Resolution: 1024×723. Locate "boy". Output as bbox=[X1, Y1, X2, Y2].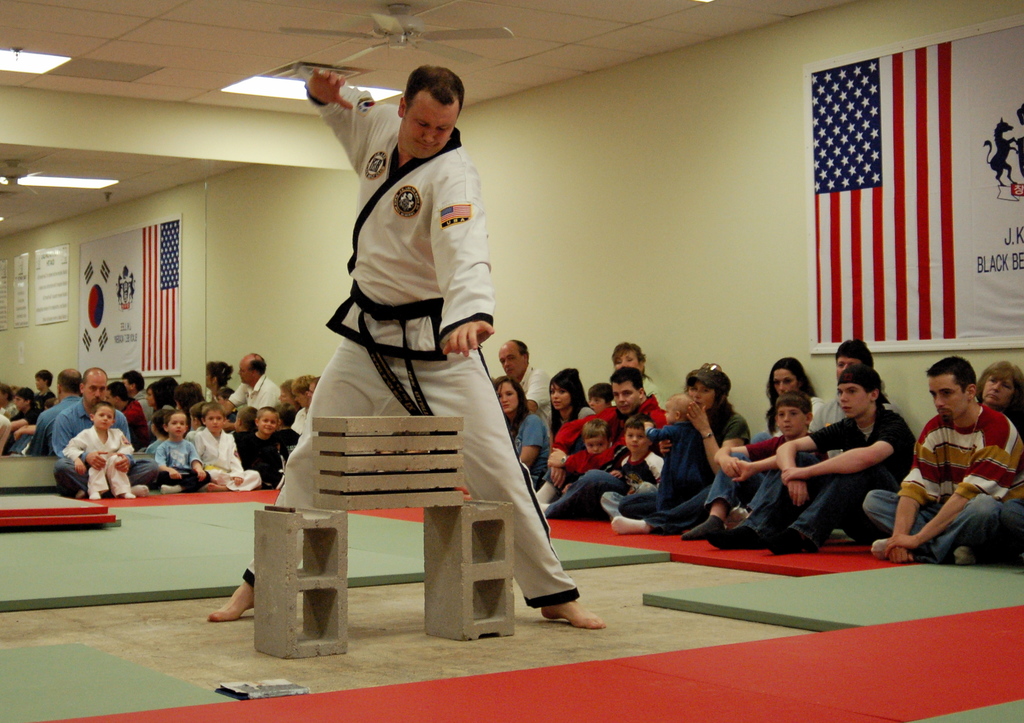
bbox=[63, 402, 135, 503].
